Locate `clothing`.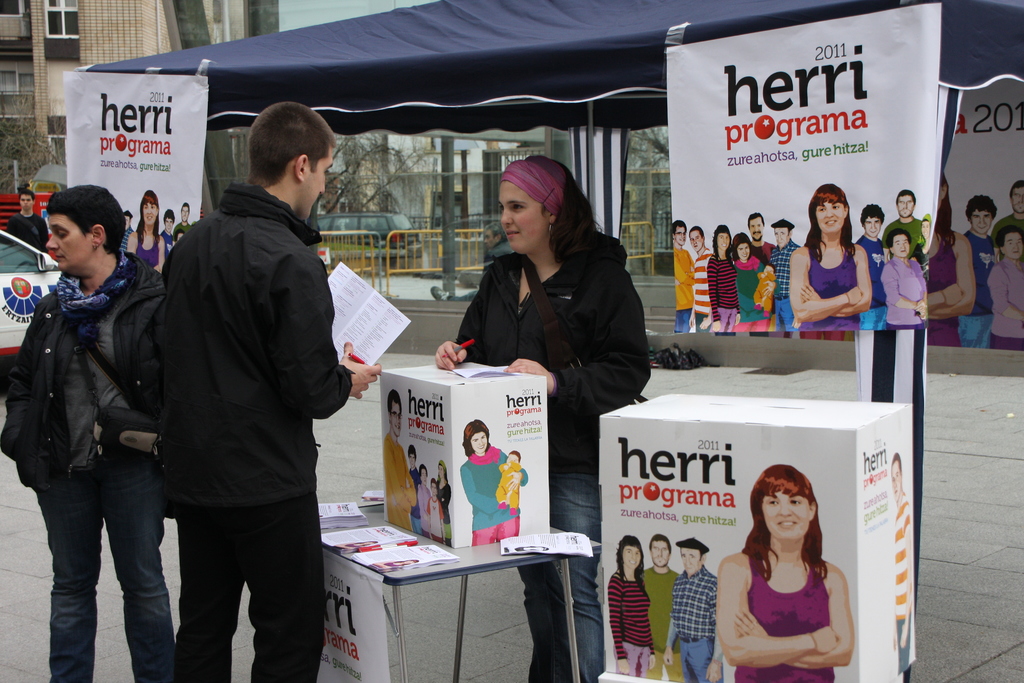
Bounding box: left=444, top=236, right=518, bottom=300.
